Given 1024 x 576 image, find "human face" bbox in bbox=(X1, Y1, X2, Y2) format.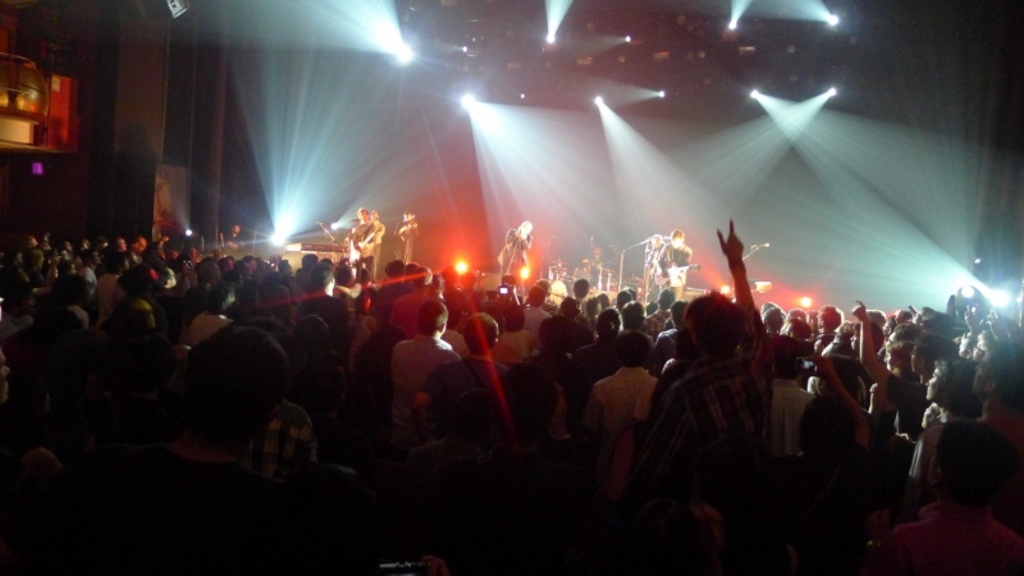
bbox=(968, 340, 991, 402).
